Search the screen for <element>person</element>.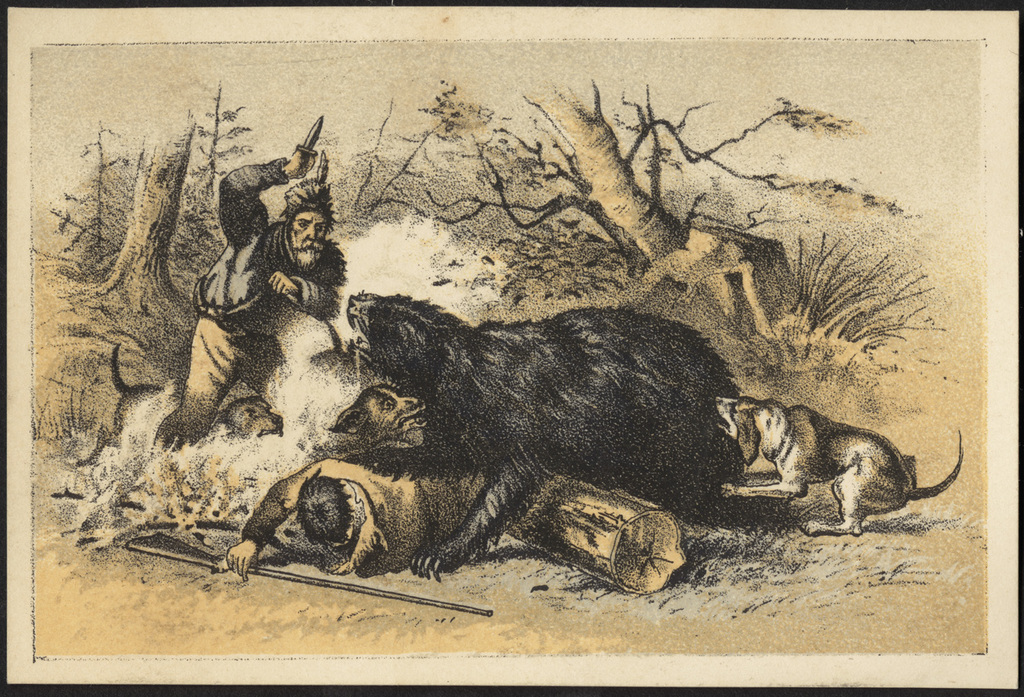
Found at (left=170, top=128, right=341, bottom=474).
